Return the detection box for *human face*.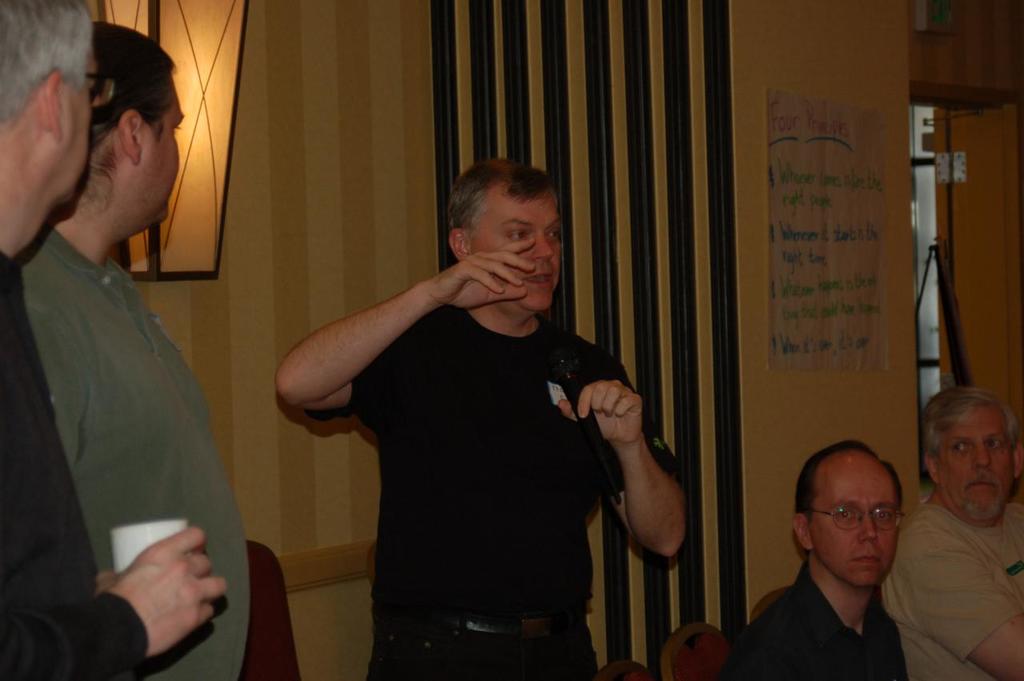
[x1=473, y1=187, x2=562, y2=313].
